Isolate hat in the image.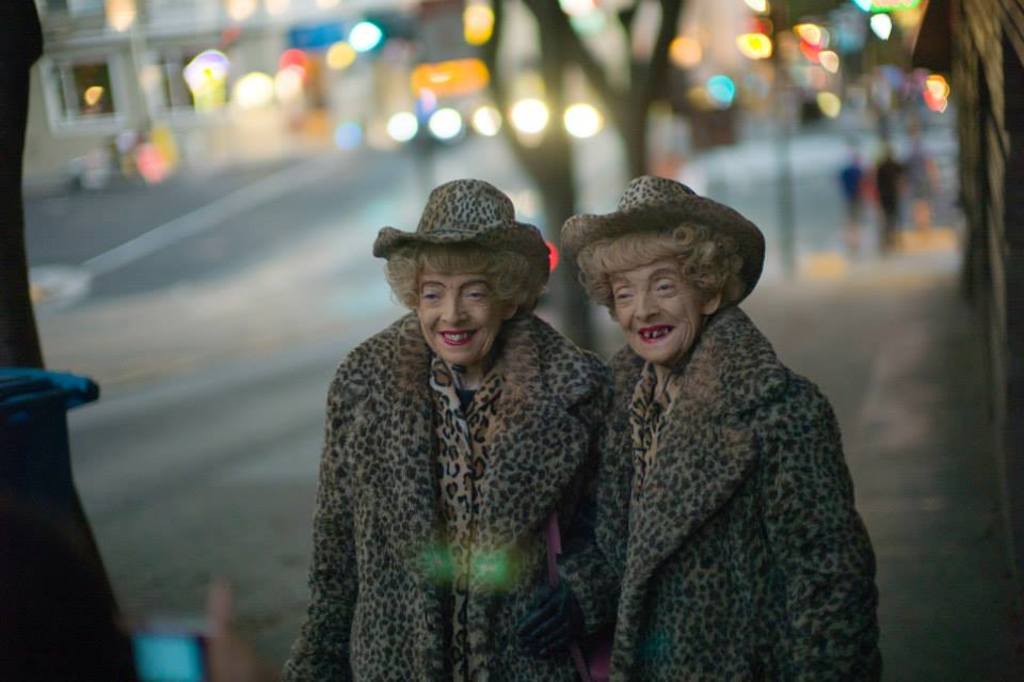
Isolated region: BBox(560, 171, 765, 307).
